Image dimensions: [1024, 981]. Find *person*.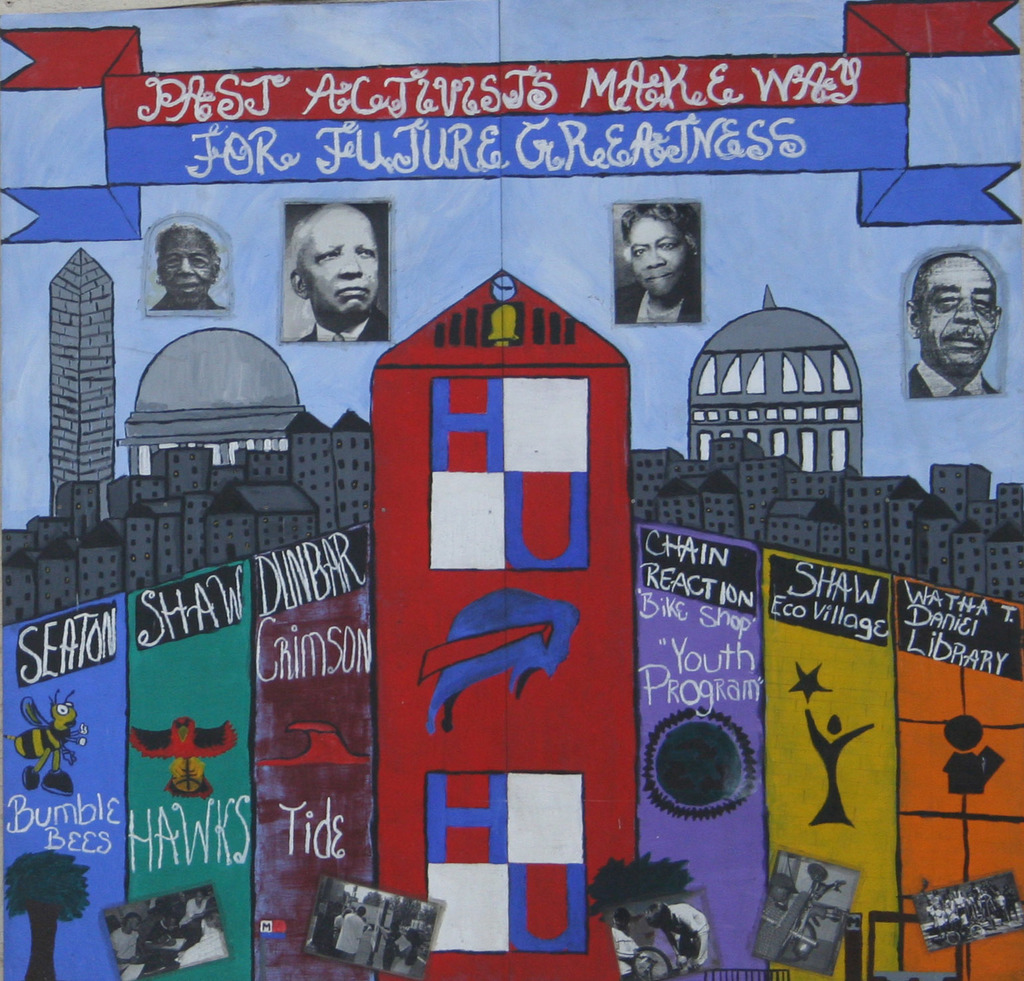
x1=614 y1=203 x2=697 y2=324.
